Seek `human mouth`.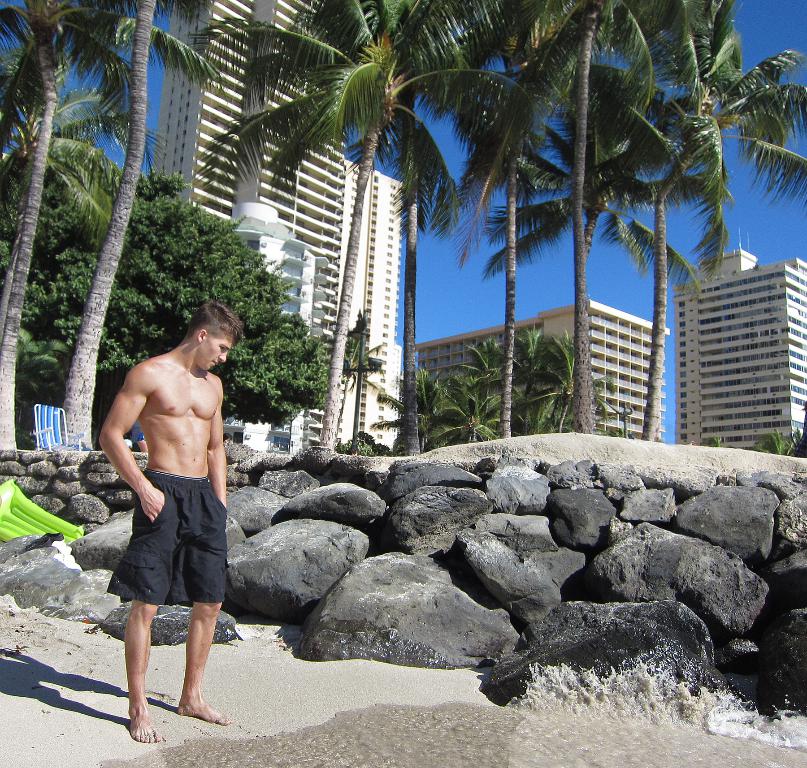
<bbox>210, 359, 219, 366</bbox>.
